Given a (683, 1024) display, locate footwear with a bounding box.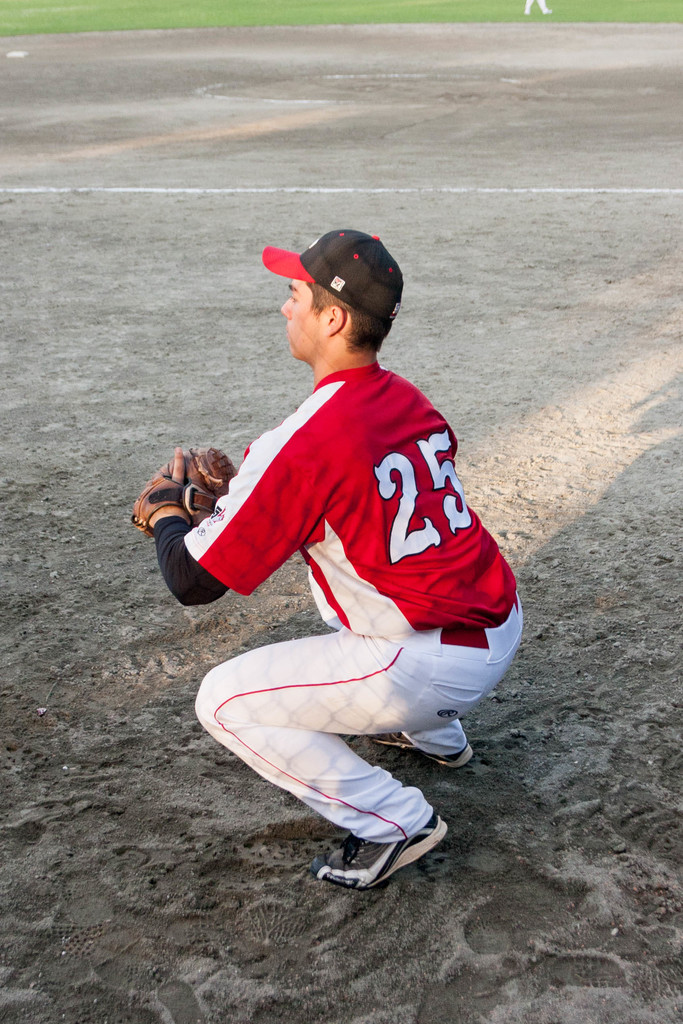
Located: (353,730,474,772).
